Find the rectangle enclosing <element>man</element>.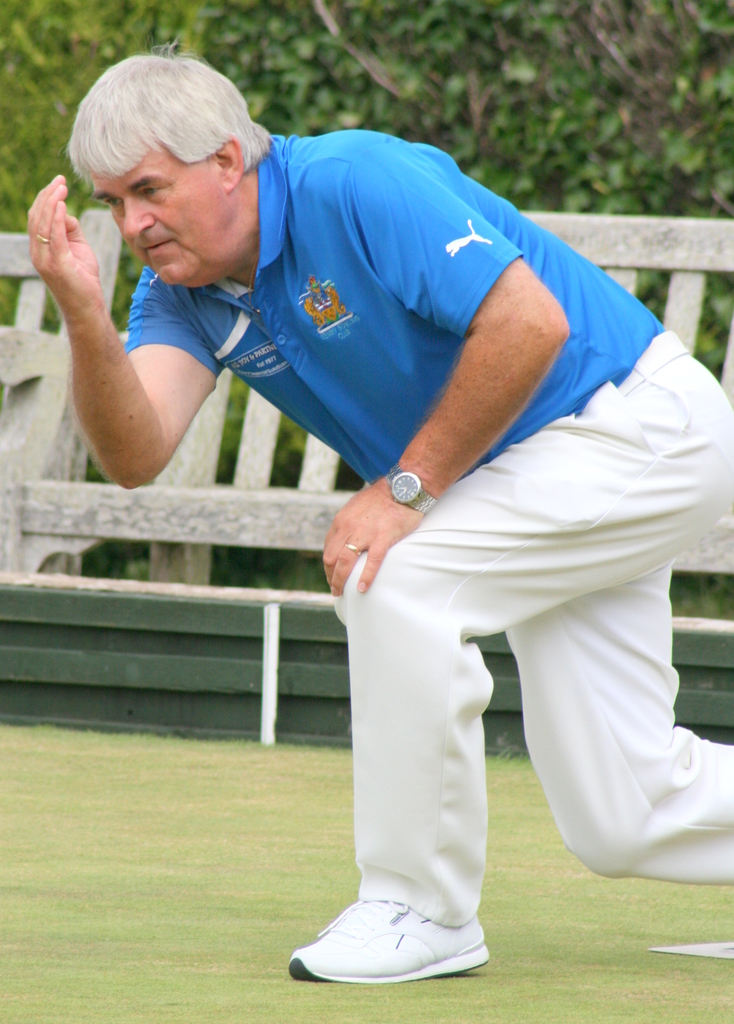
Rect(51, 65, 667, 947).
